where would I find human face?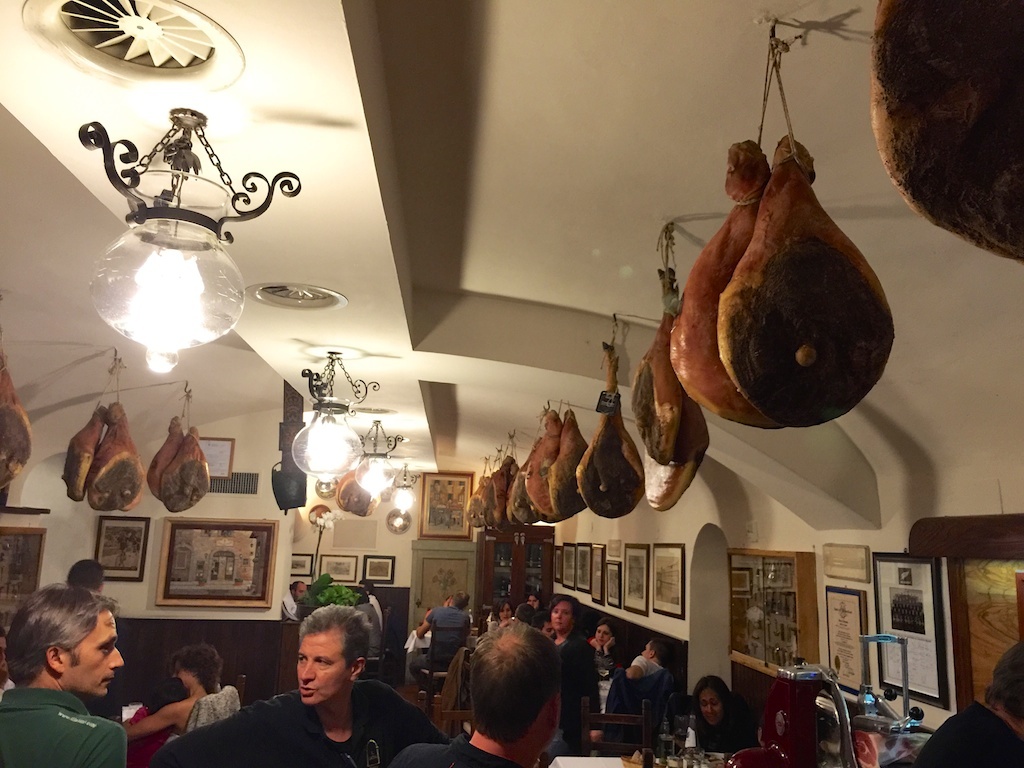
At (697,686,719,724).
